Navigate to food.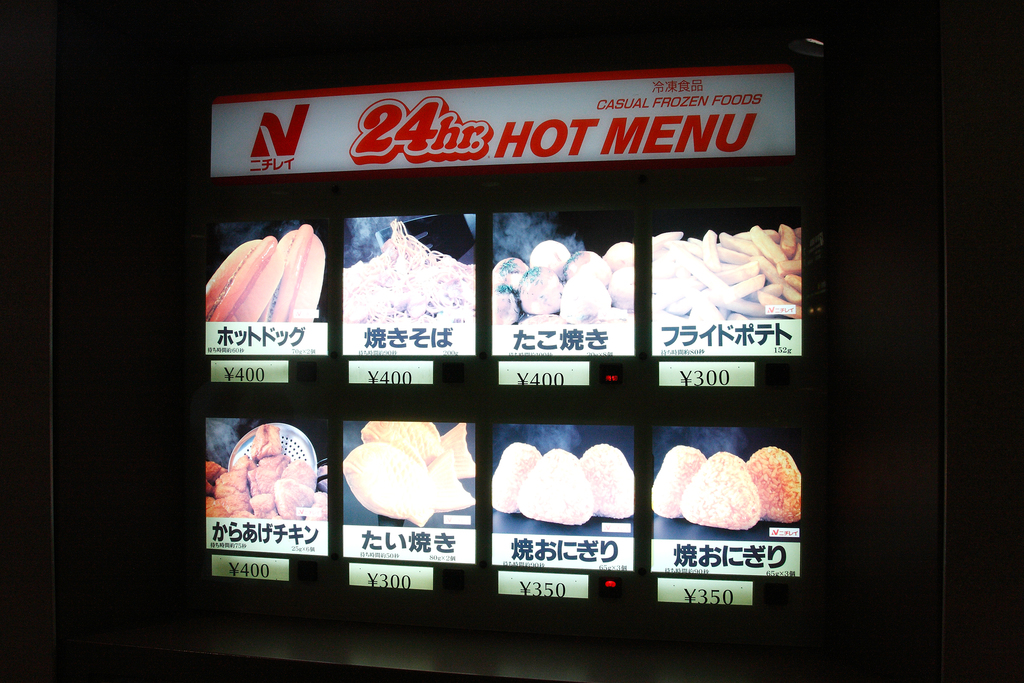
Navigation target: rect(489, 440, 634, 530).
